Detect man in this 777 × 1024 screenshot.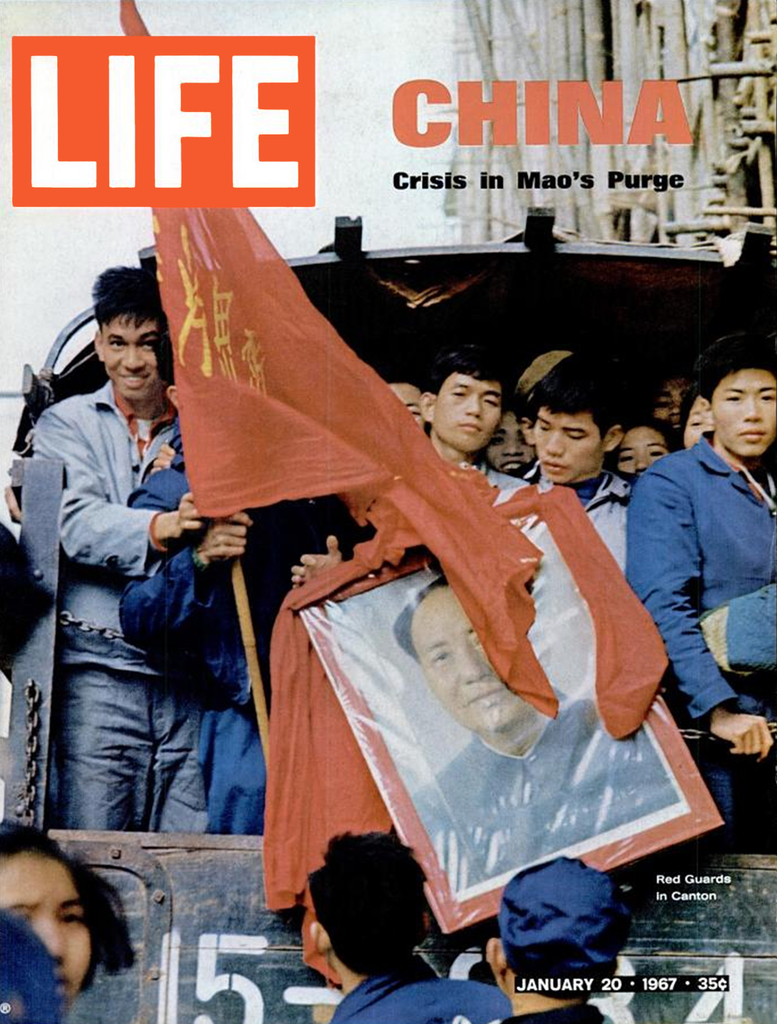
Detection: (382, 567, 689, 907).
